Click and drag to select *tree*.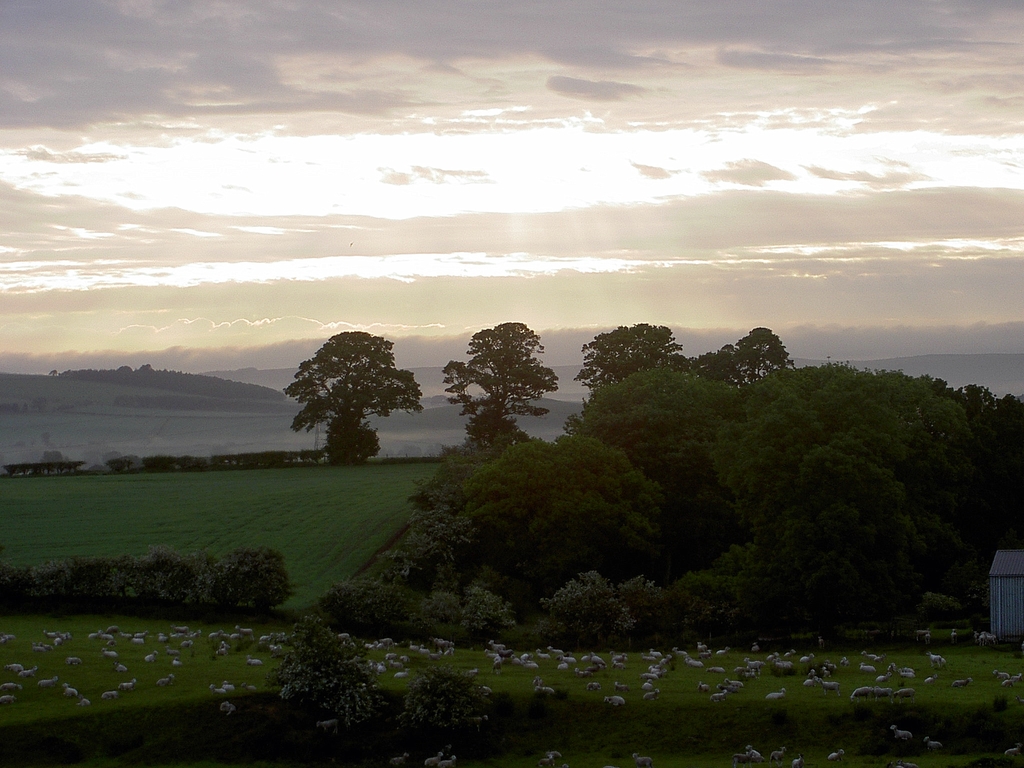
Selection: 575:322:687:400.
